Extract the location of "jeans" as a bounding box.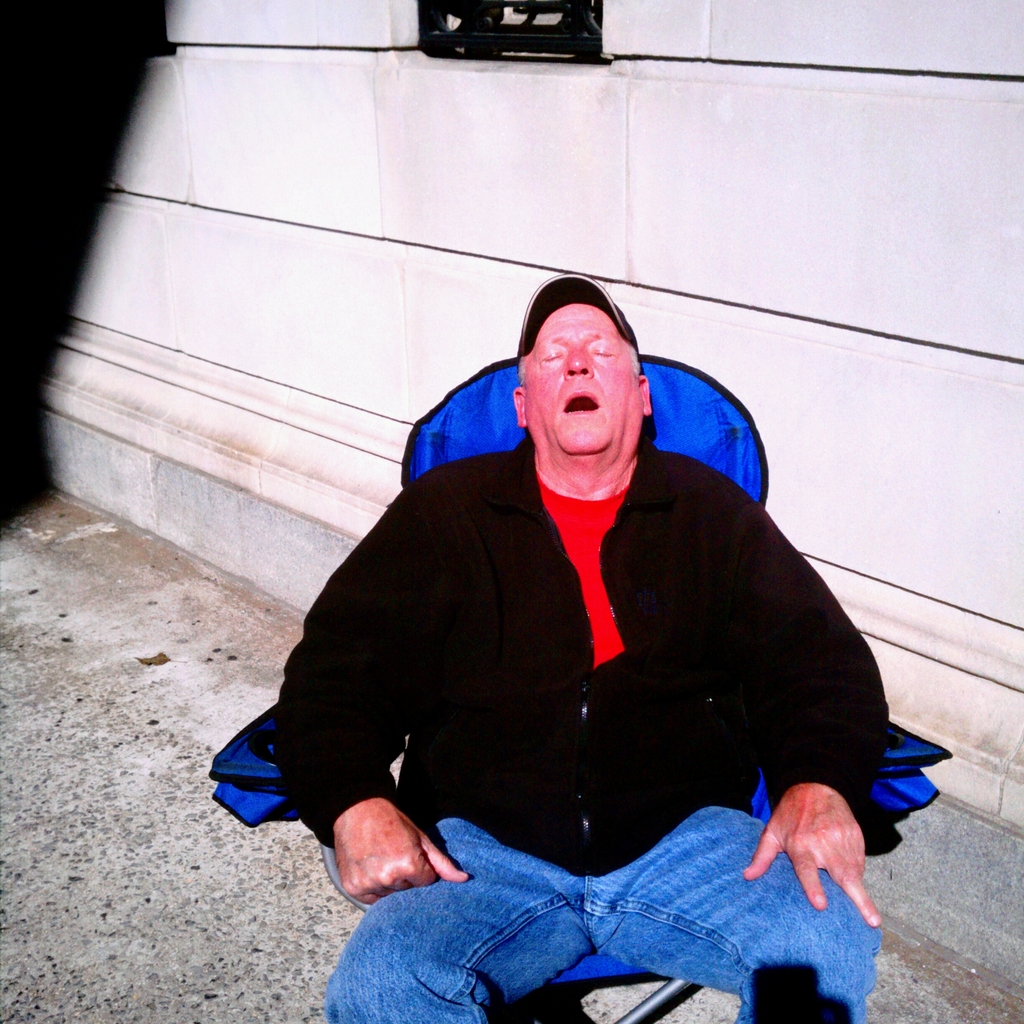
344/805/865/1005.
